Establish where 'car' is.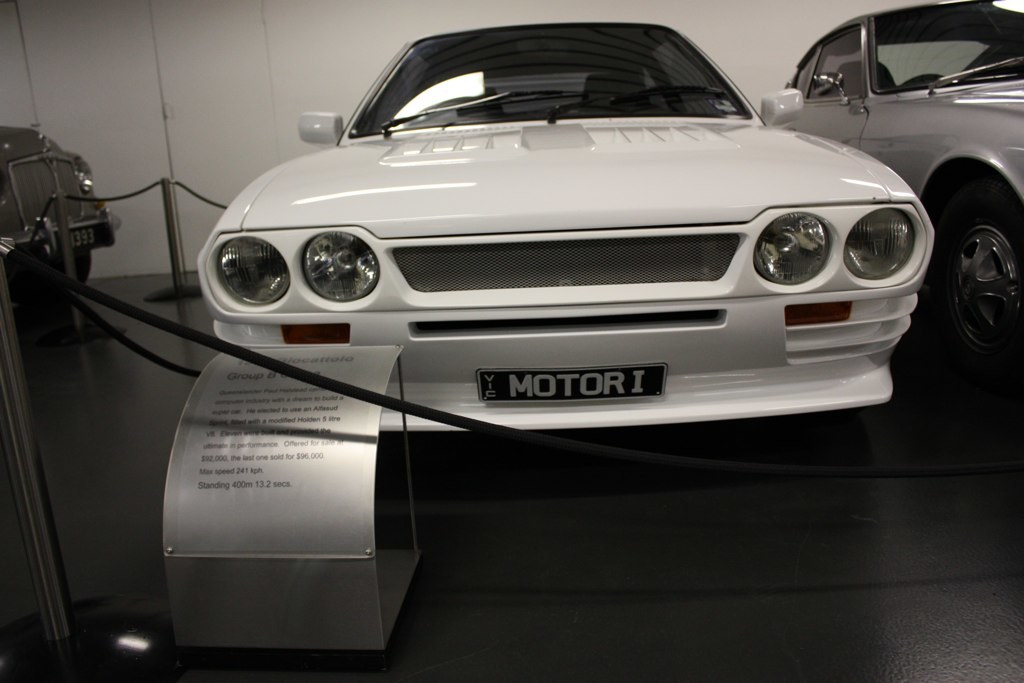
Established at x1=0 y1=125 x2=122 y2=278.
